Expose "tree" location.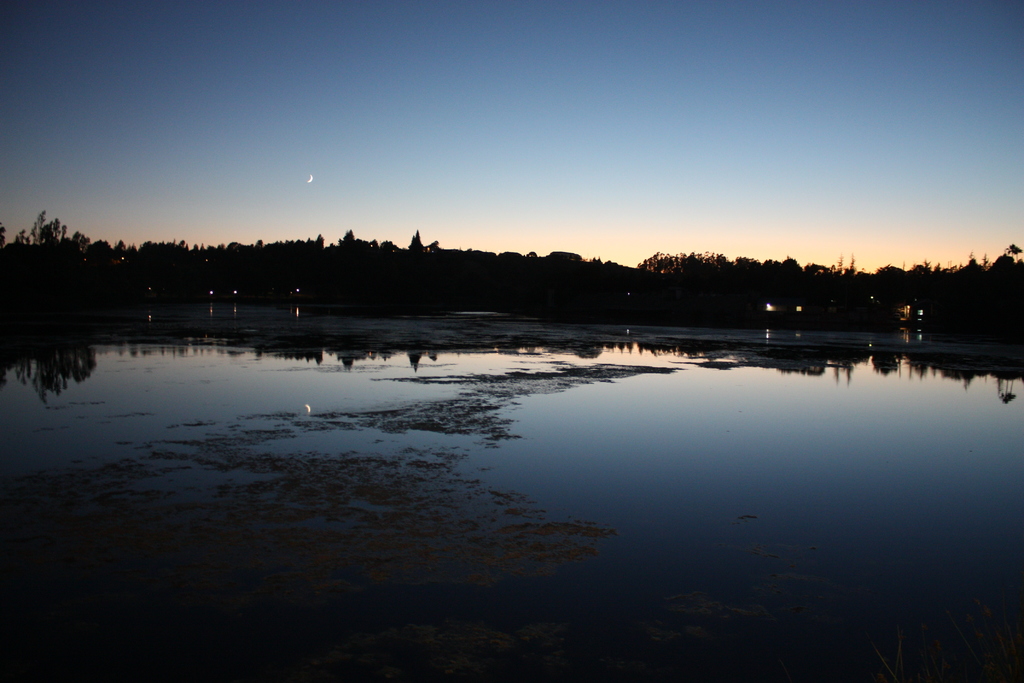
Exposed at detection(646, 243, 673, 275).
